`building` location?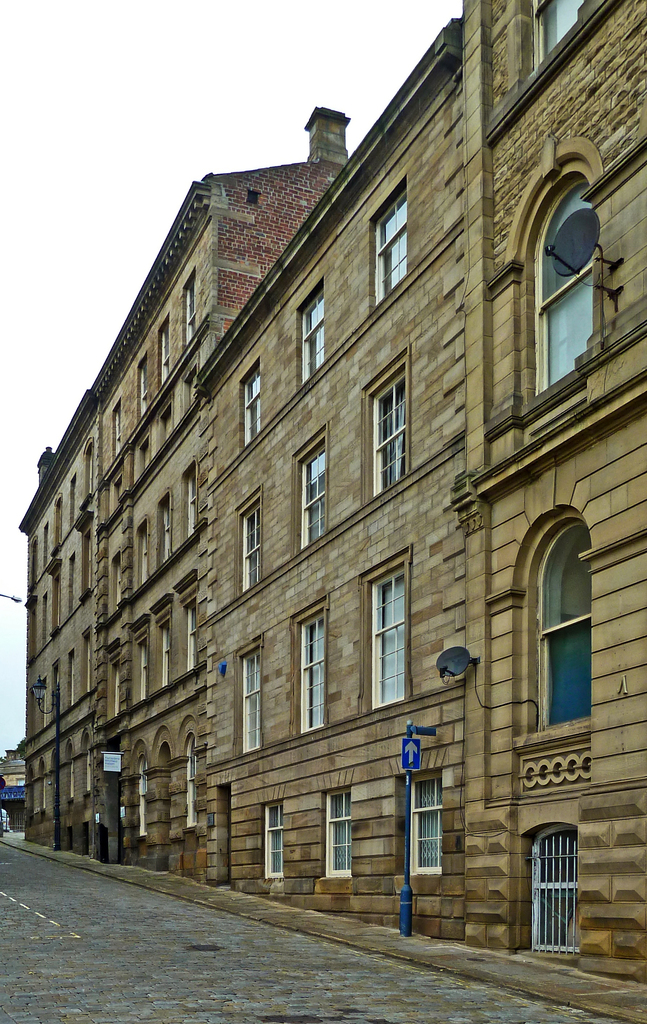
rect(17, 0, 646, 996)
